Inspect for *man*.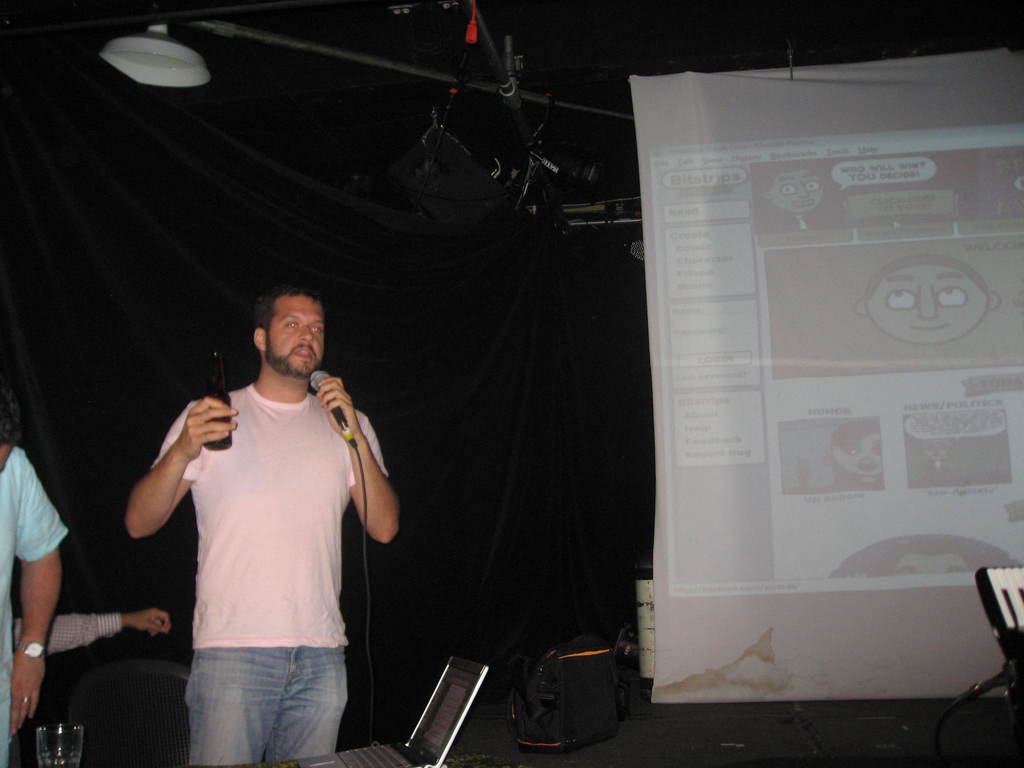
Inspection: box=[120, 283, 399, 767].
